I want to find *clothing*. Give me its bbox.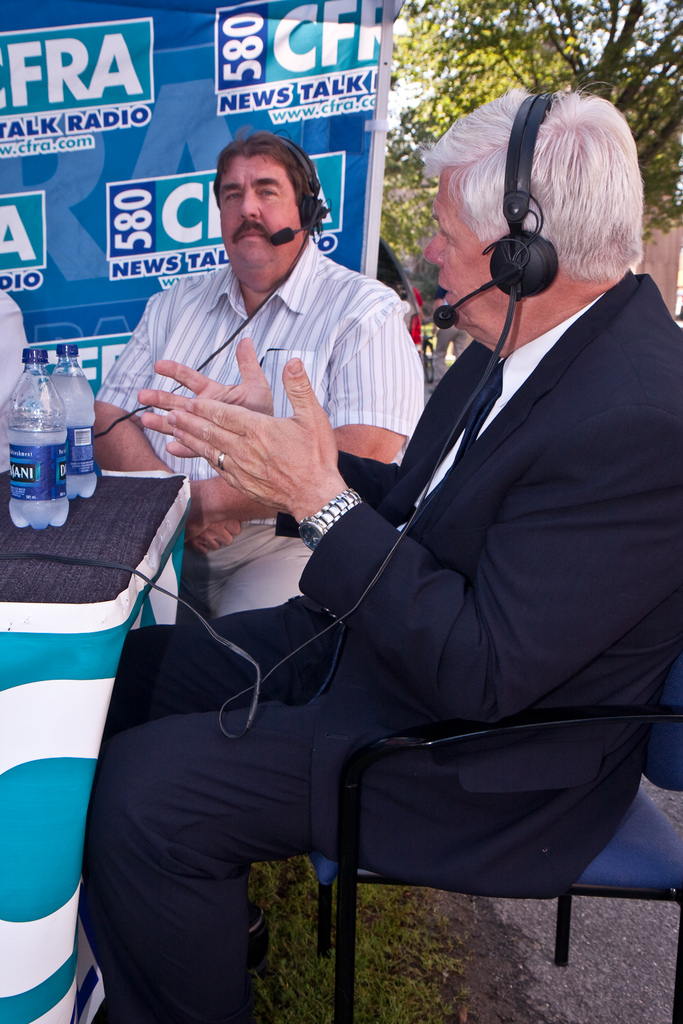
(x1=97, y1=232, x2=426, y2=614).
